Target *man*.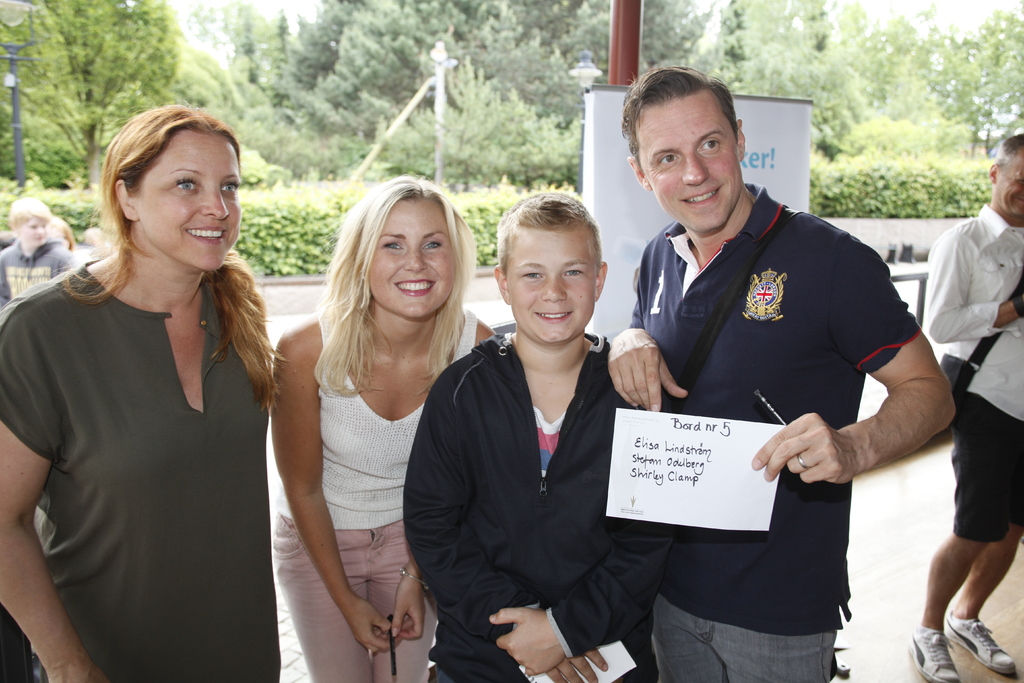
Target region: 913, 132, 1023, 682.
